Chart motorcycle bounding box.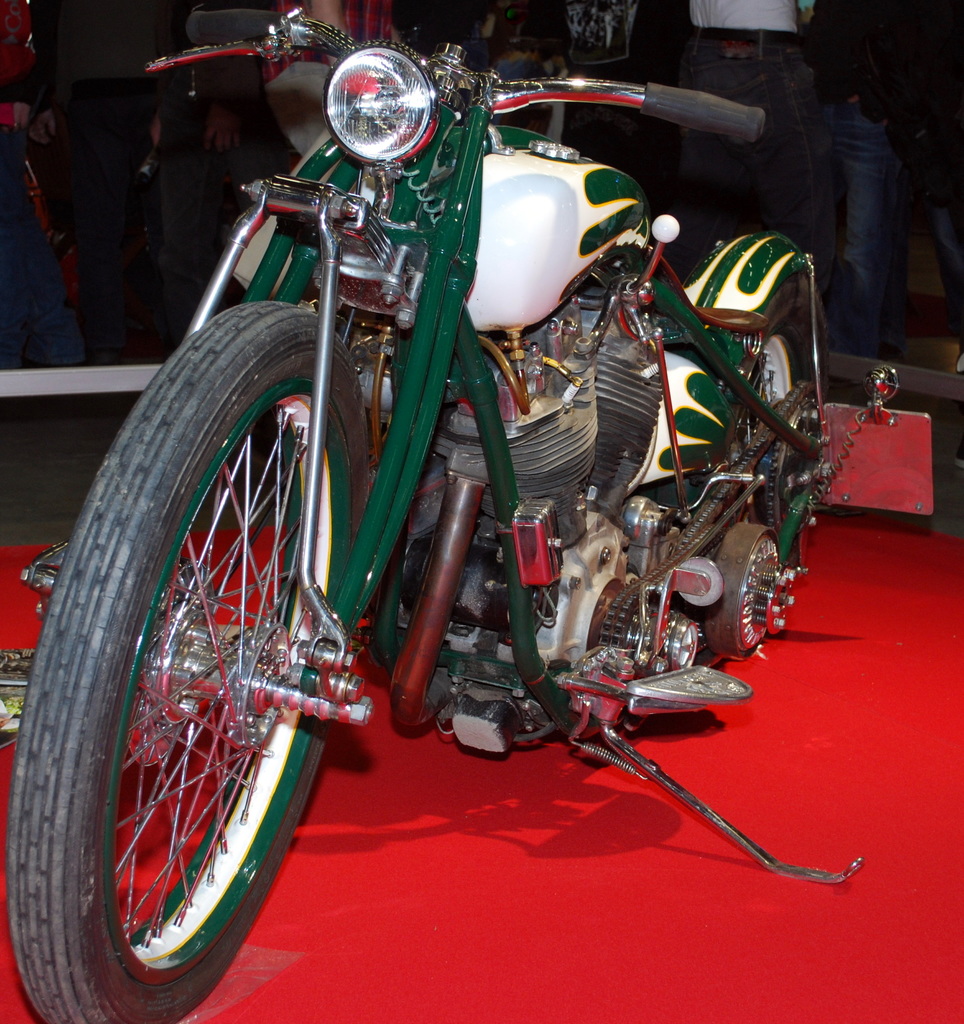
Charted: rect(29, 24, 896, 1002).
